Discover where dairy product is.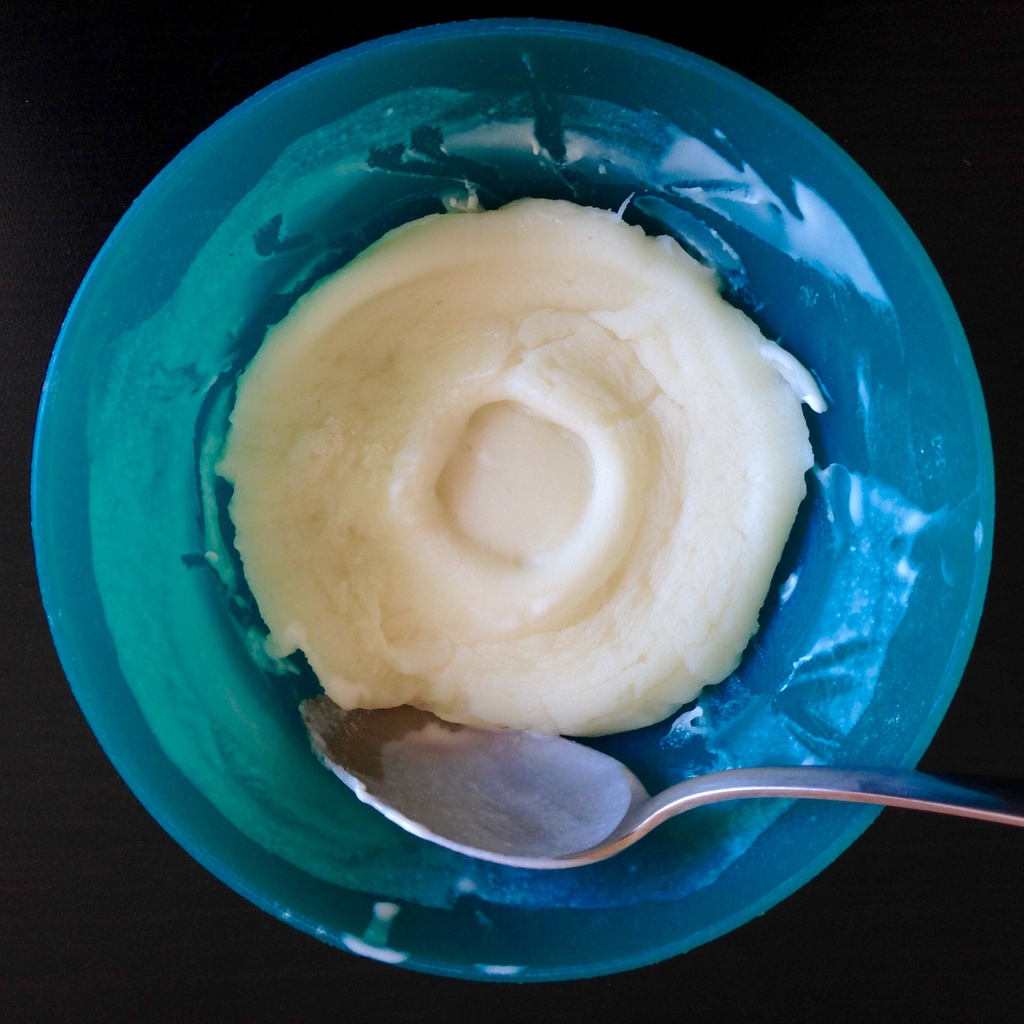
Discovered at <region>220, 167, 847, 748</region>.
